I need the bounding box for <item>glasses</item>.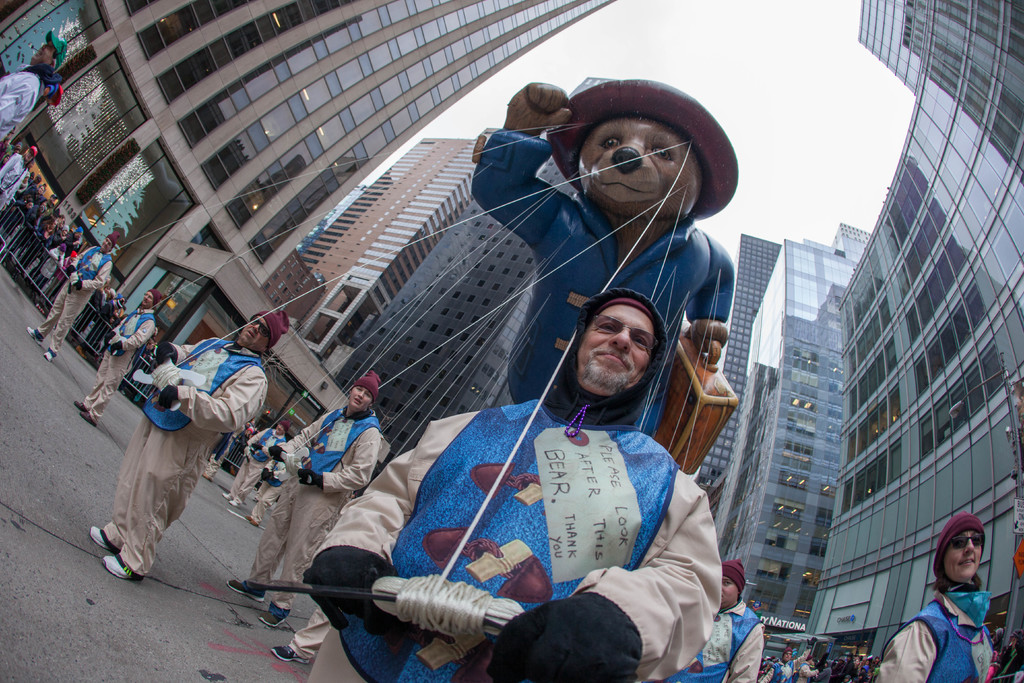
Here it is: bbox(575, 128, 707, 179).
